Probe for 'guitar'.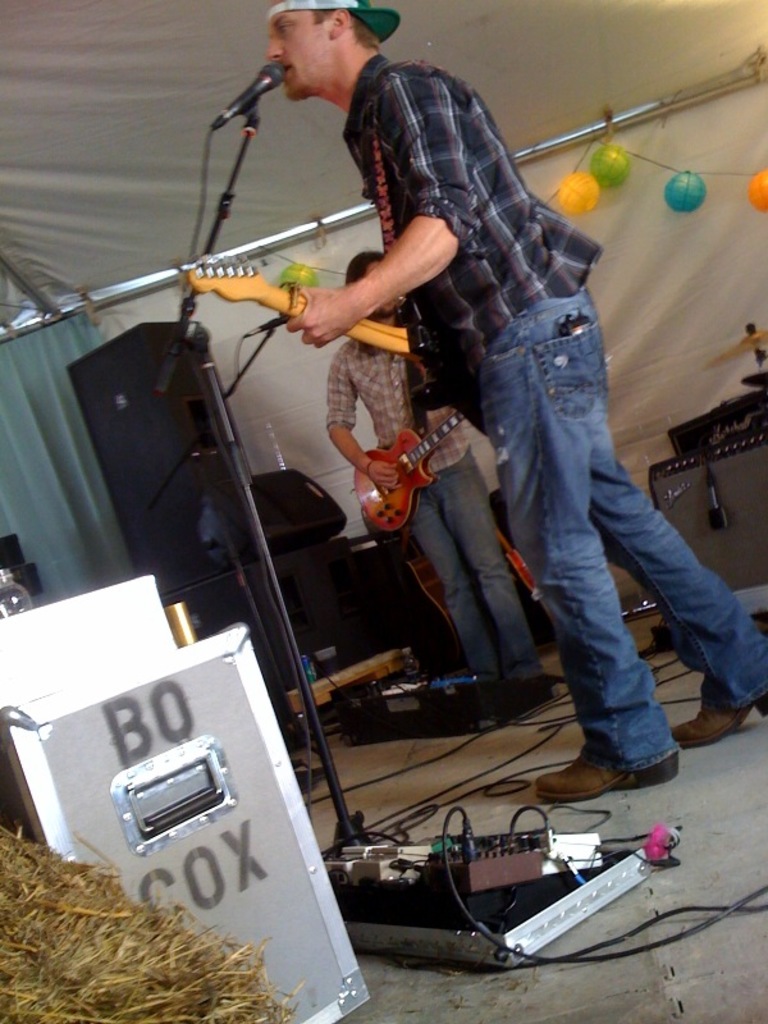
Probe result: 348,403,474,536.
